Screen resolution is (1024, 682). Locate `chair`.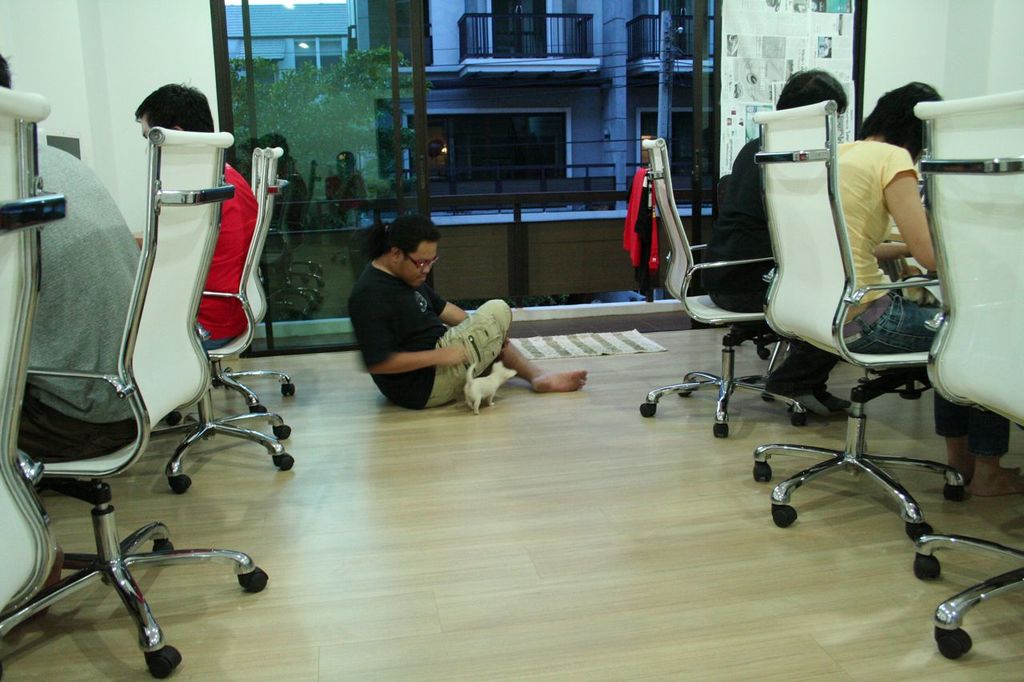
l=919, t=89, r=1023, b=663.
